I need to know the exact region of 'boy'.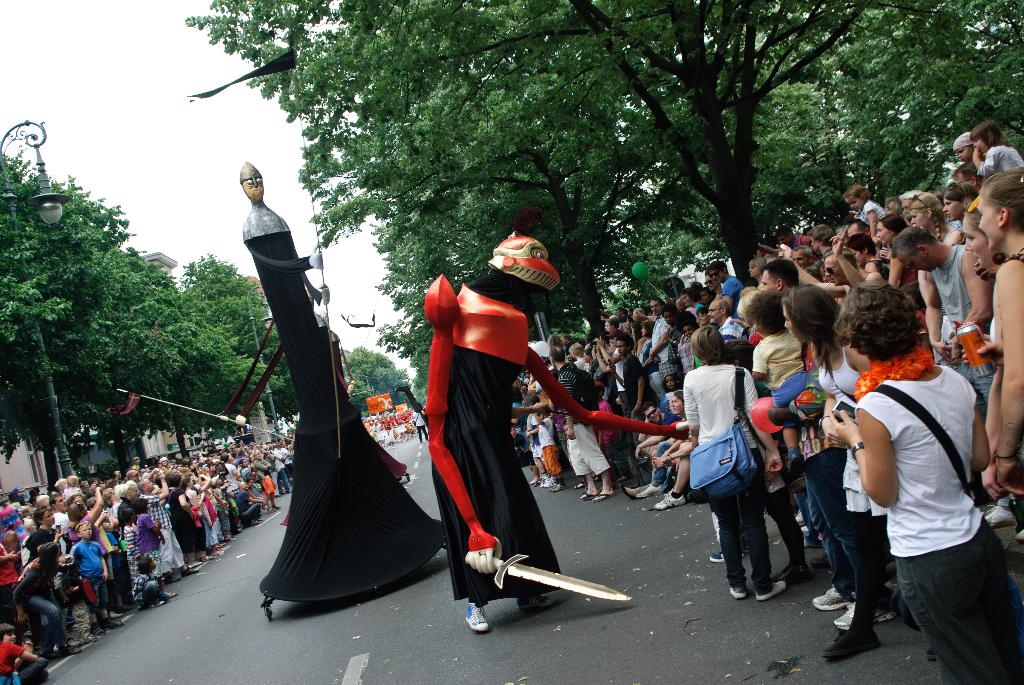
Region: detection(531, 402, 568, 492).
